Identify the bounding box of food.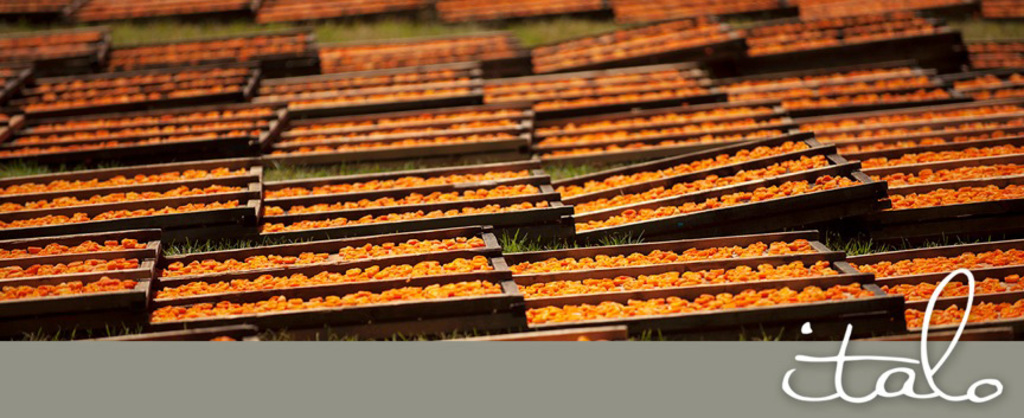
(533, 102, 782, 156).
